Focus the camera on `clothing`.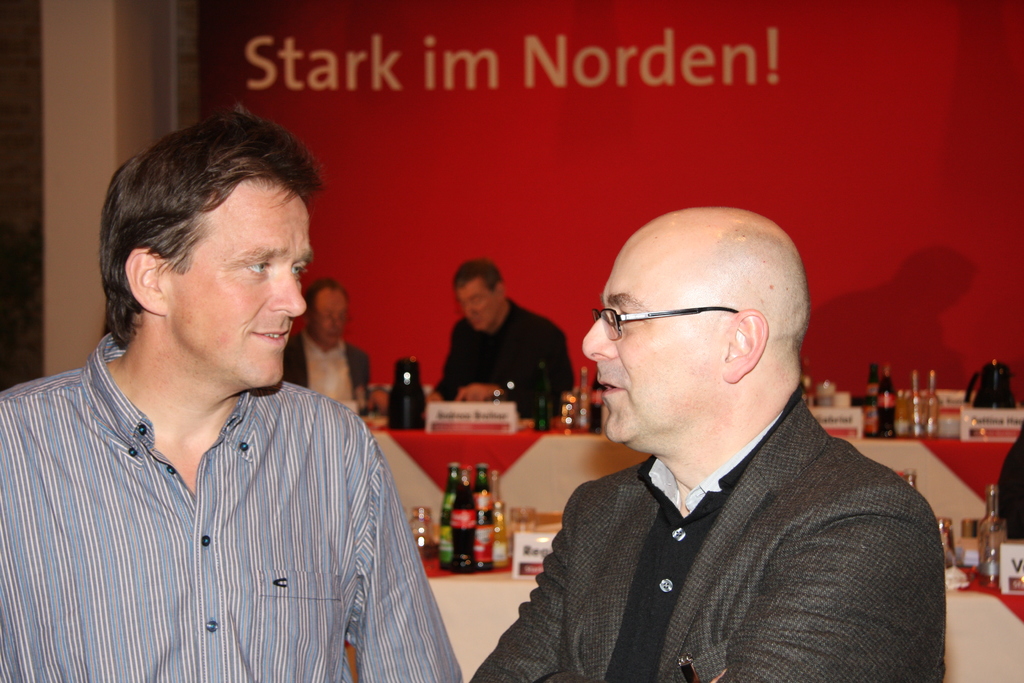
Focus region: l=279, t=336, r=376, b=413.
